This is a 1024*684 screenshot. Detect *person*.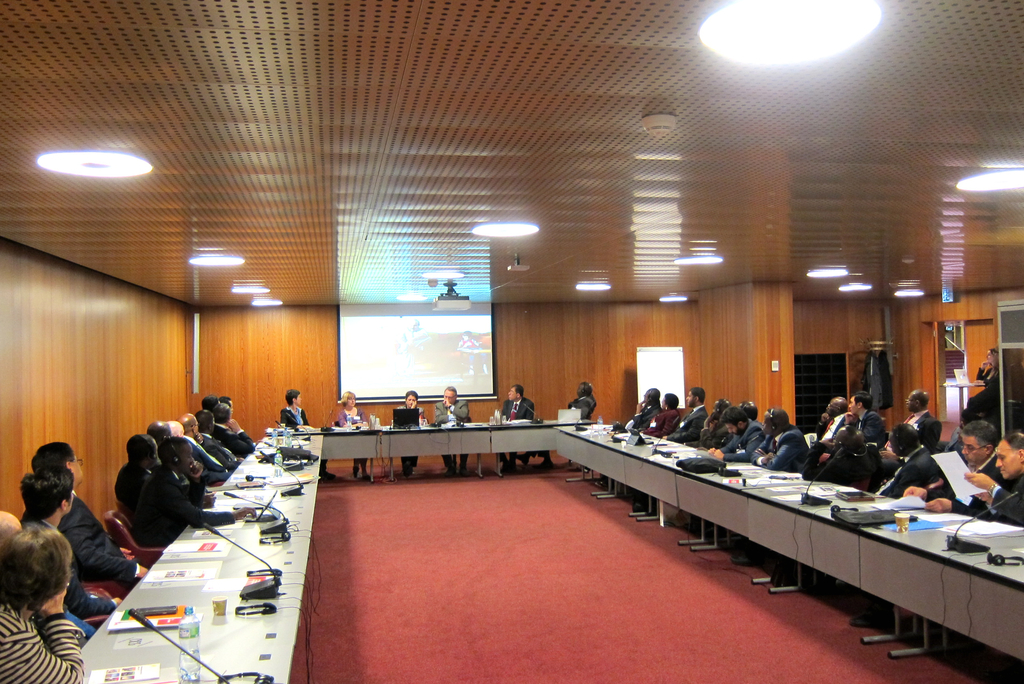
{"left": 964, "top": 430, "right": 1023, "bottom": 535}.
